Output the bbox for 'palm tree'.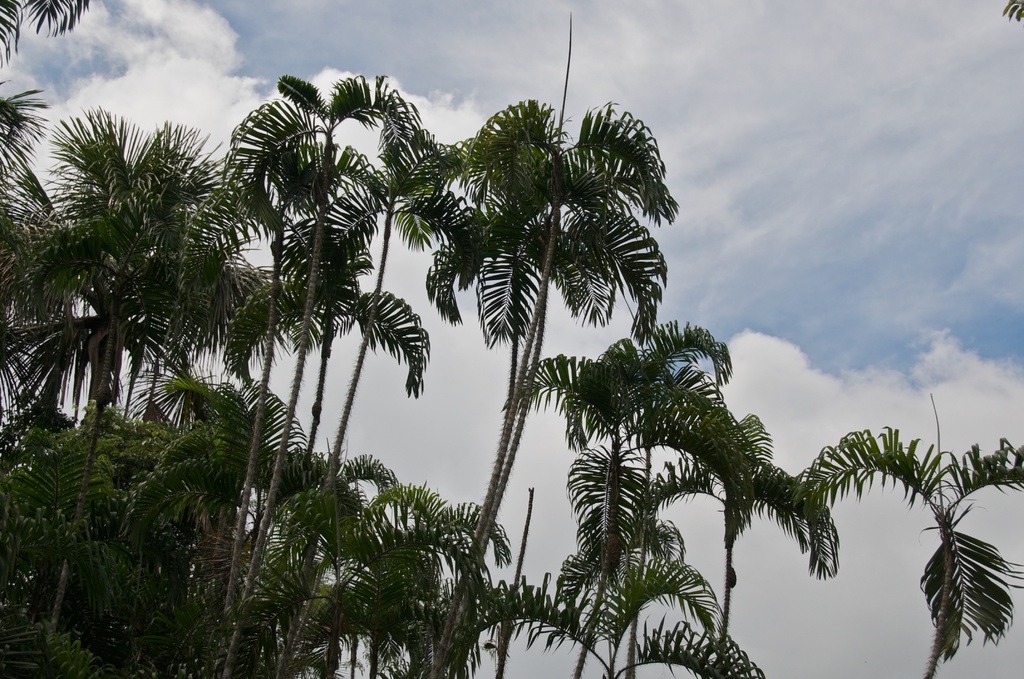
534:556:676:678.
